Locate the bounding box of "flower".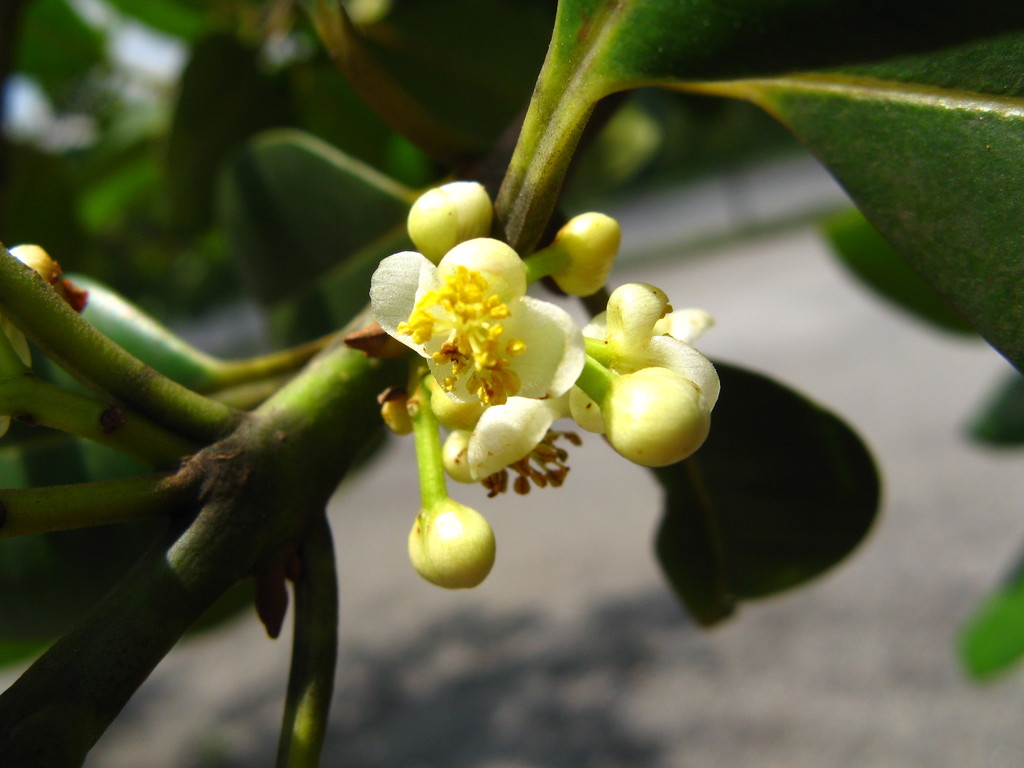
Bounding box: (342, 175, 694, 577).
